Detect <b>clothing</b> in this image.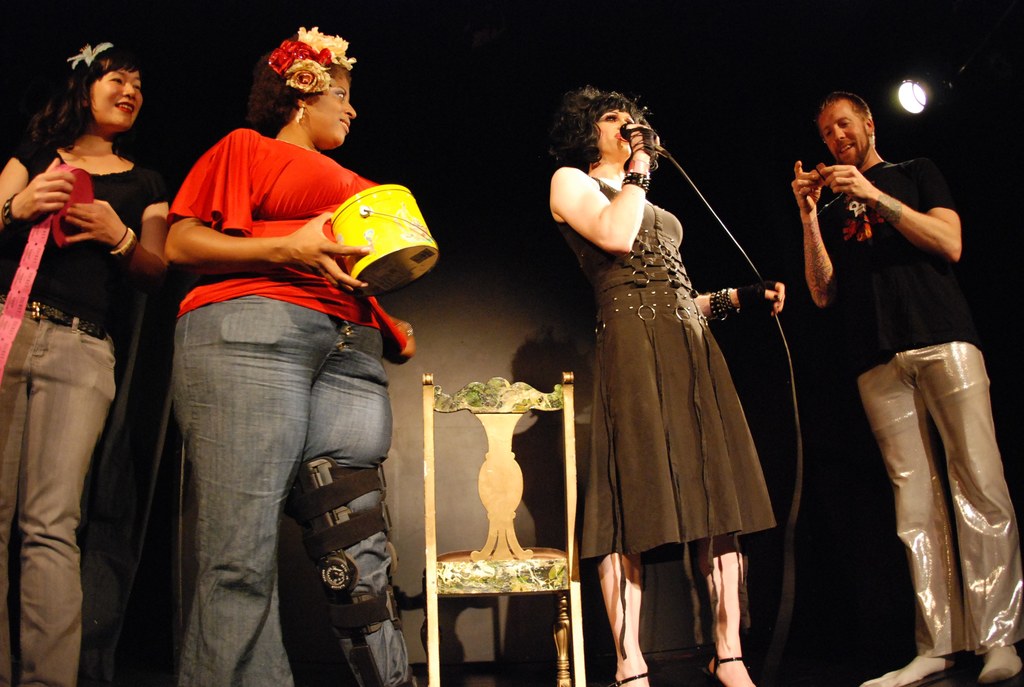
Detection: rect(817, 159, 1023, 654).
